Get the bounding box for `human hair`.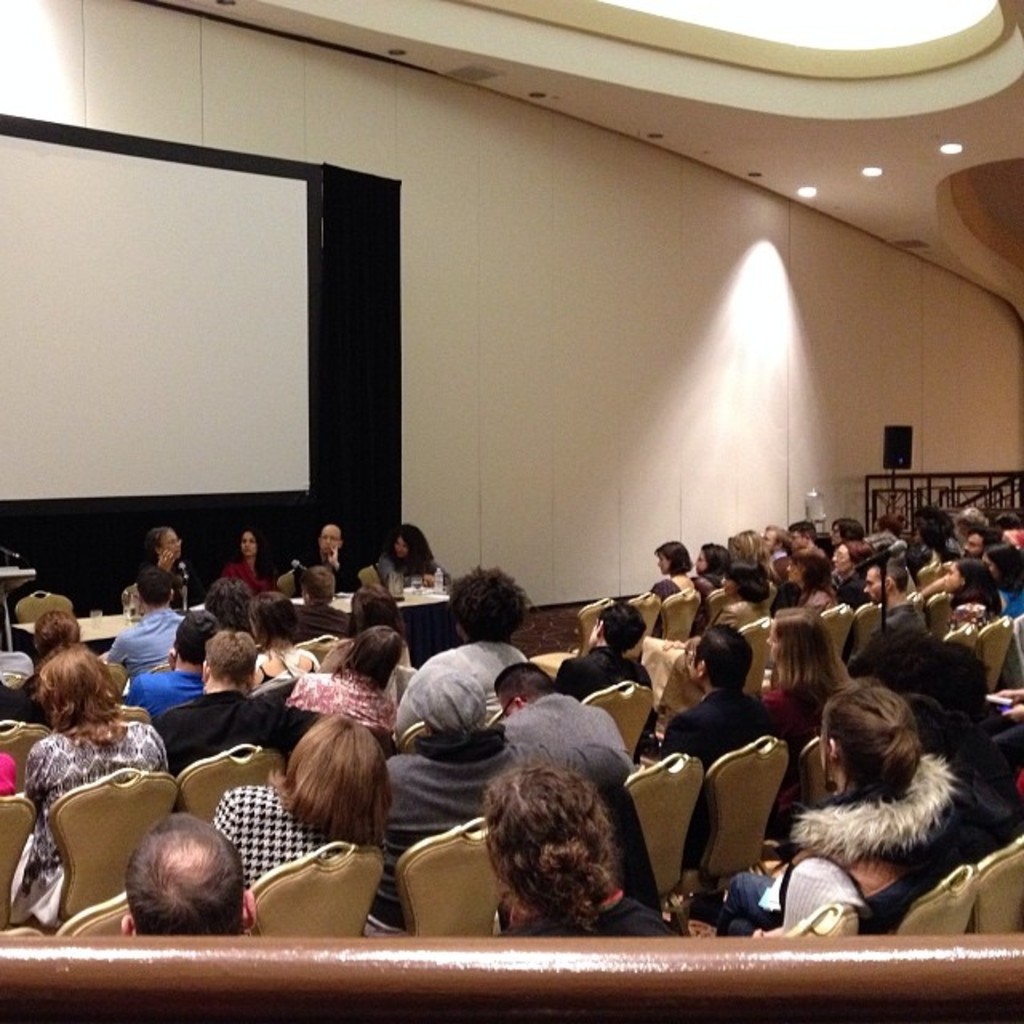
<bbox>837, 536, 878, 584</bbox>.
